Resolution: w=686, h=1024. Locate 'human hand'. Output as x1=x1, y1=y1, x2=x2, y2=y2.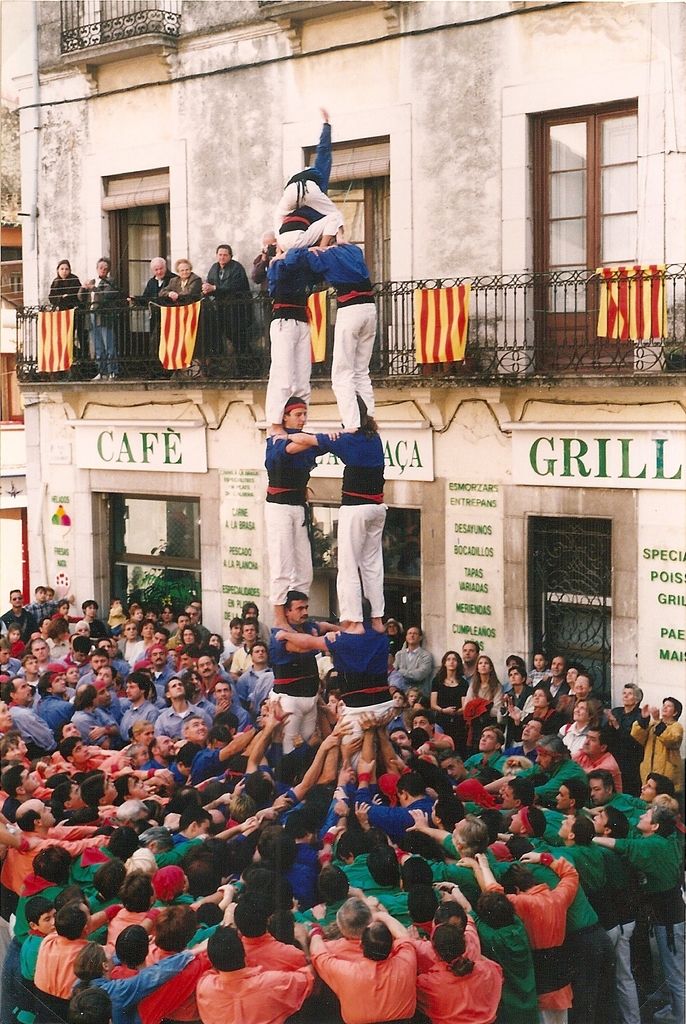
x1=331, y1=717, x2=358, y2=737.
